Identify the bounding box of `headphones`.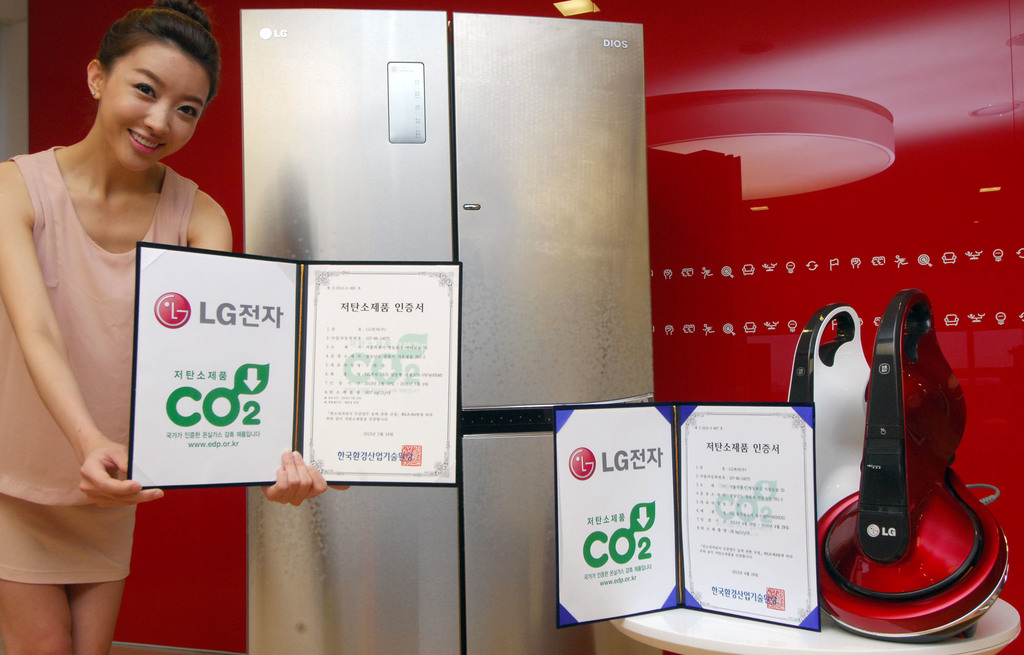
844/302/969/592.
